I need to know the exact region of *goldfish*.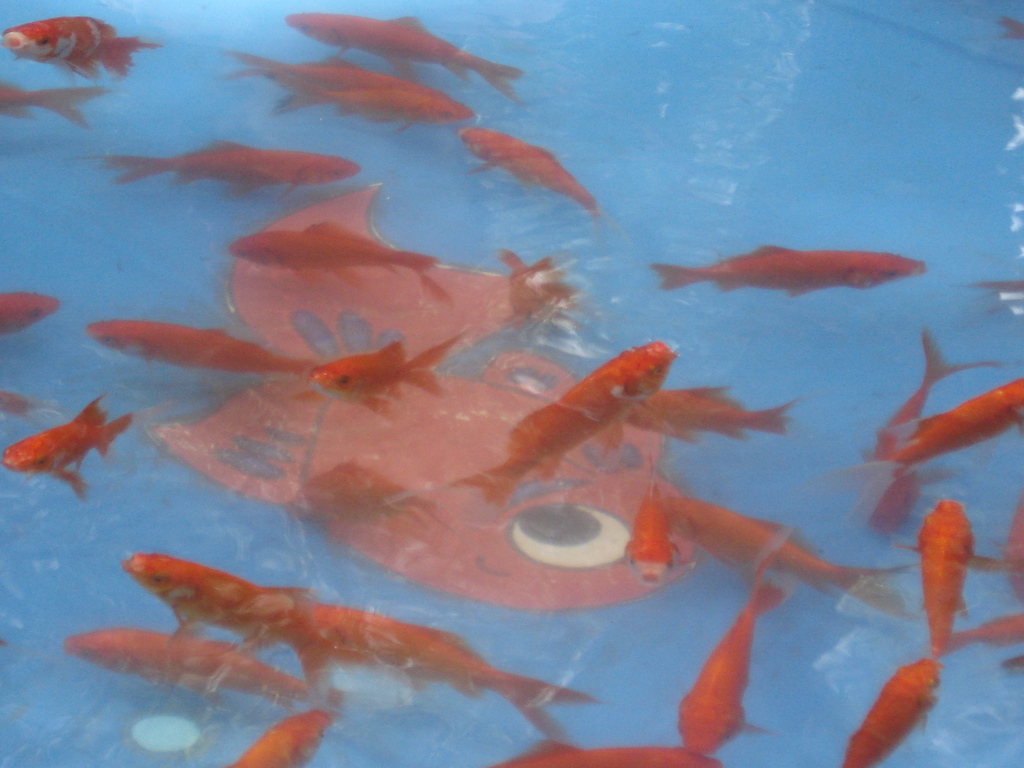
Region: 623:481:687:589.
